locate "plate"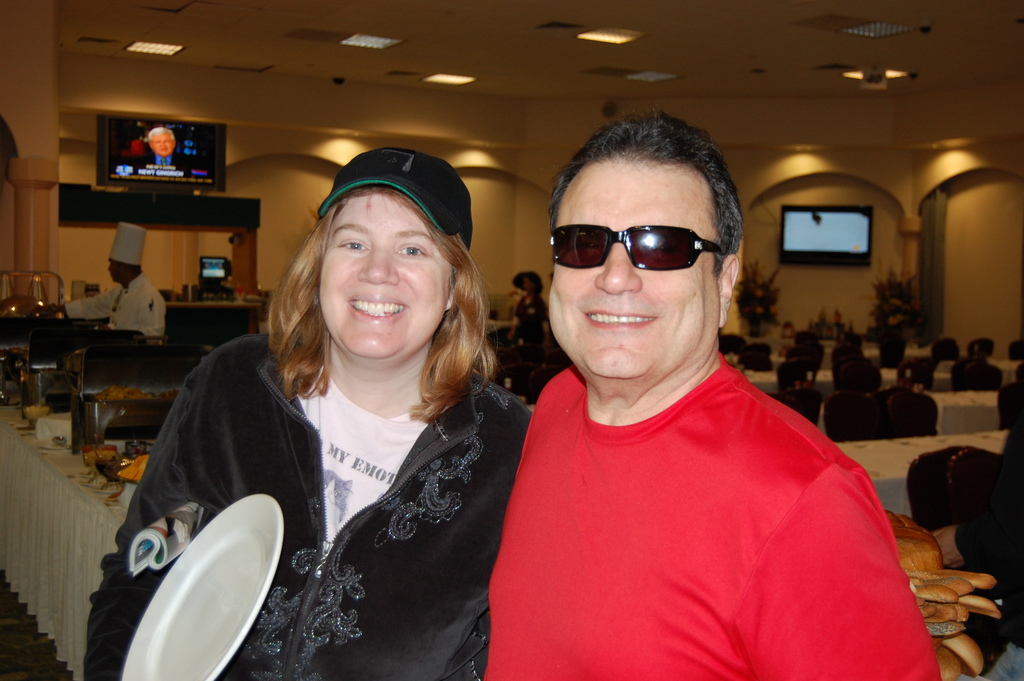
bbox=[124, 493, 289, 680]
